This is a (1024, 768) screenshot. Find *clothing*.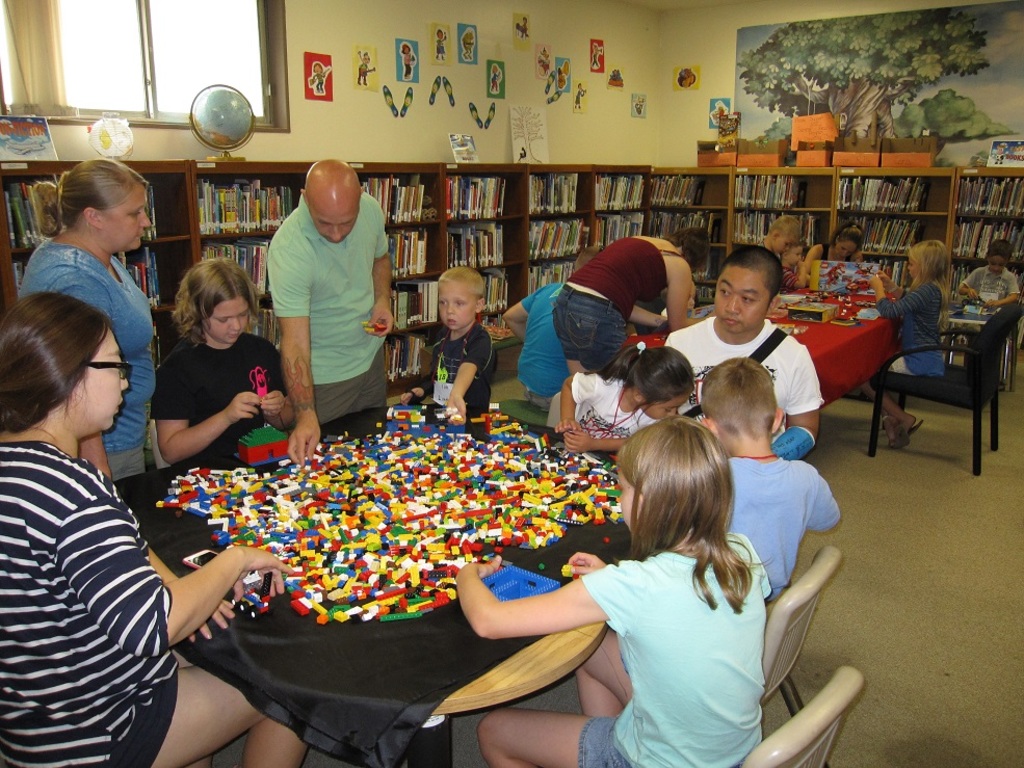
Bounding box: locate(903, 281, 947, 372).
